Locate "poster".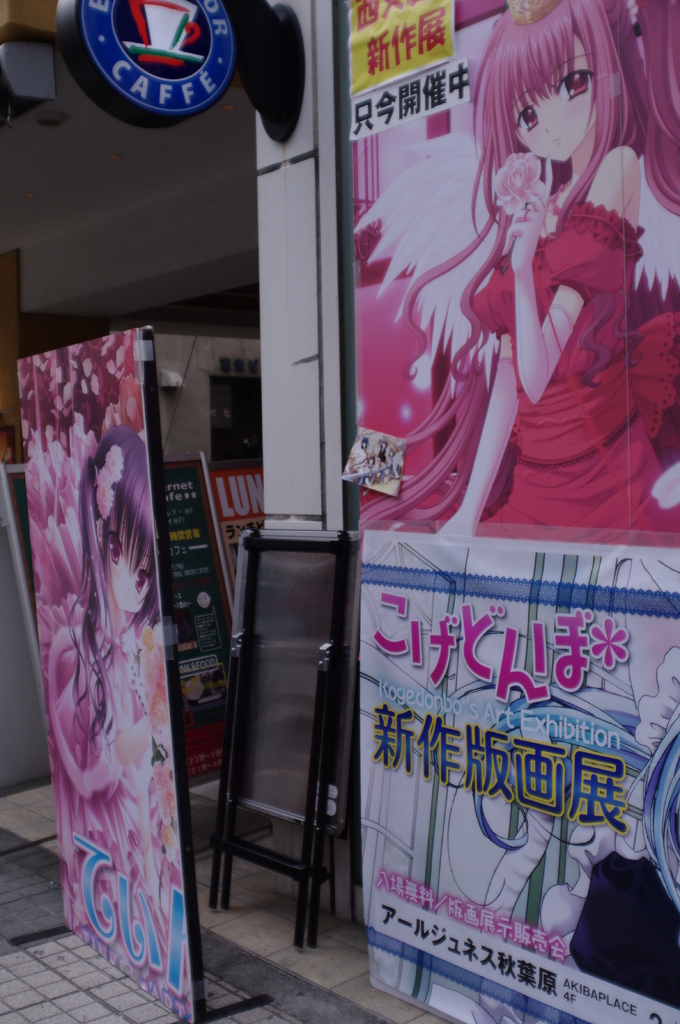
Bounding box: 65 0 233 121.
